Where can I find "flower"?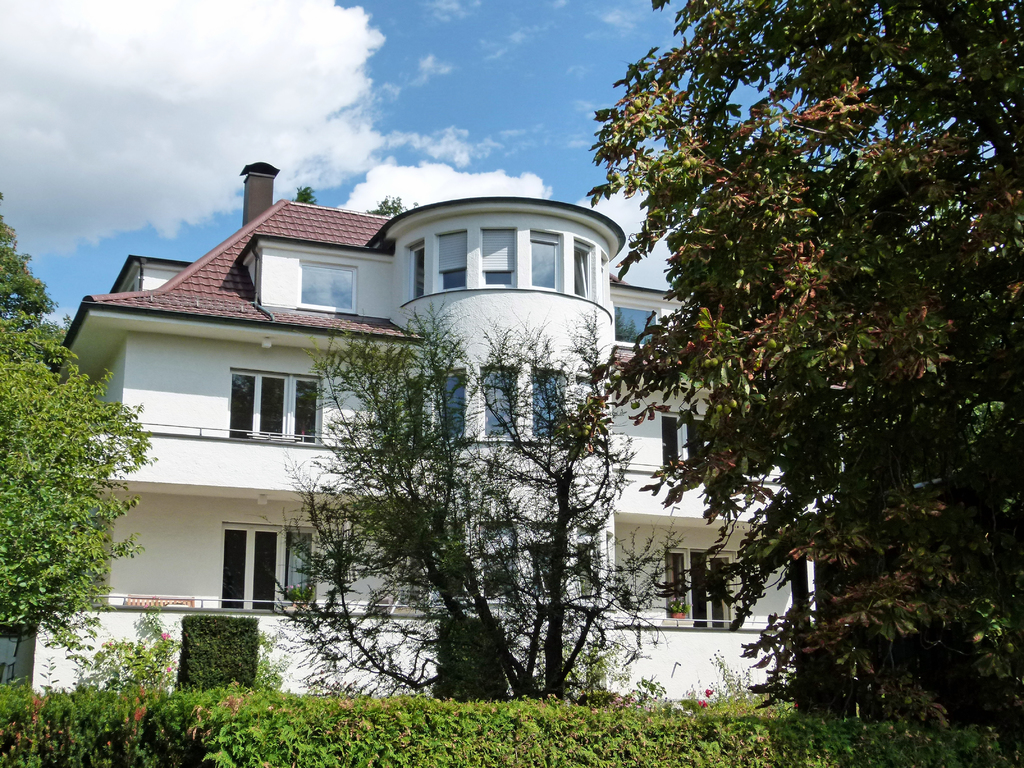
You can find it at [x1=705, y1=689, x2=716, y2=698].
